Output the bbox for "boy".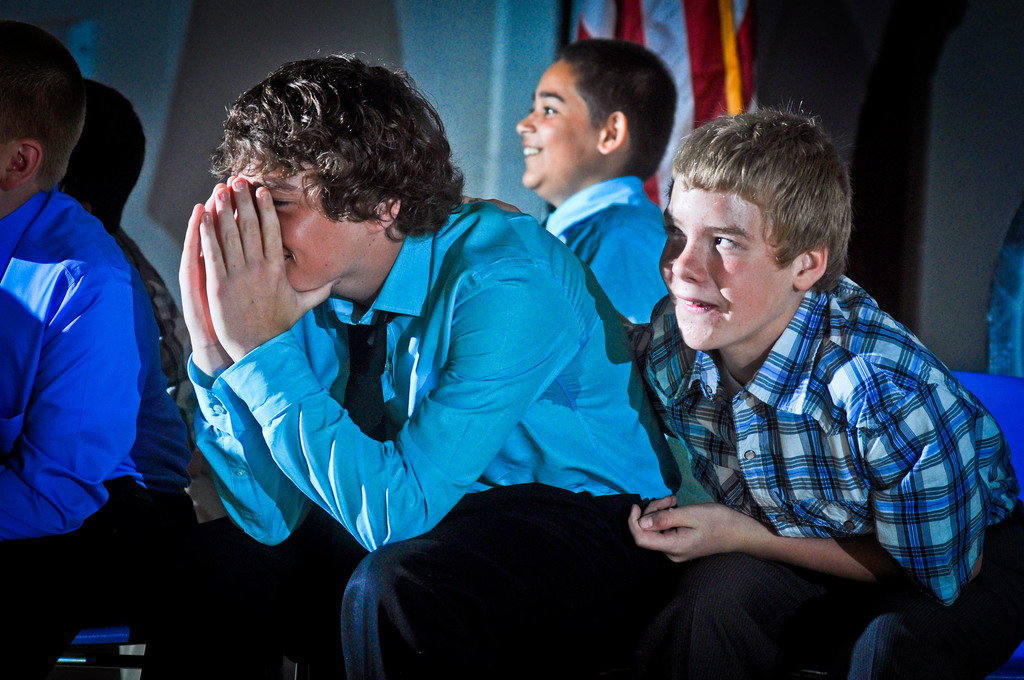
BBox(611, 87, 988, 637).
